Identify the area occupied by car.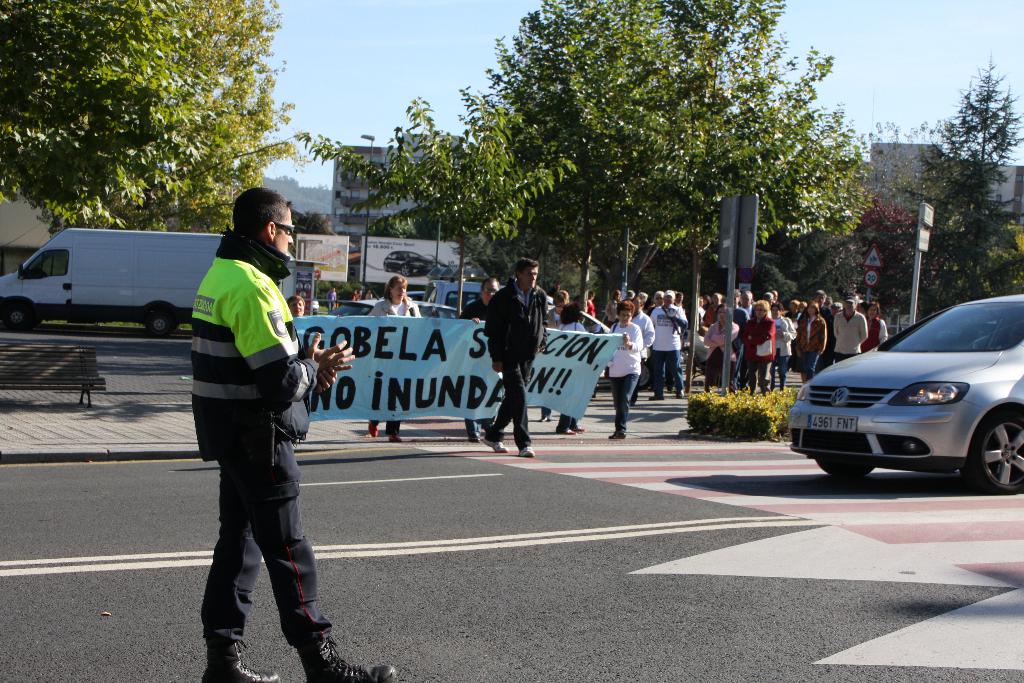
Area: [325, 295, 464, 320].
